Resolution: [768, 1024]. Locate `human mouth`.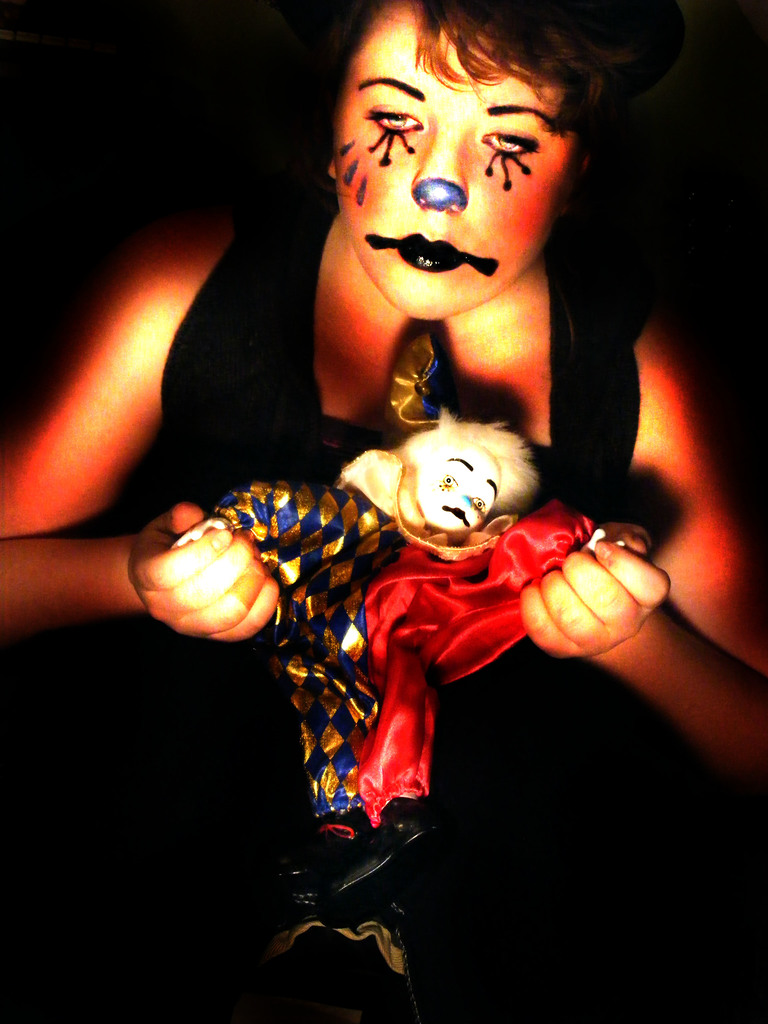
x1=399 y1=233 x2=465 y2=273.
